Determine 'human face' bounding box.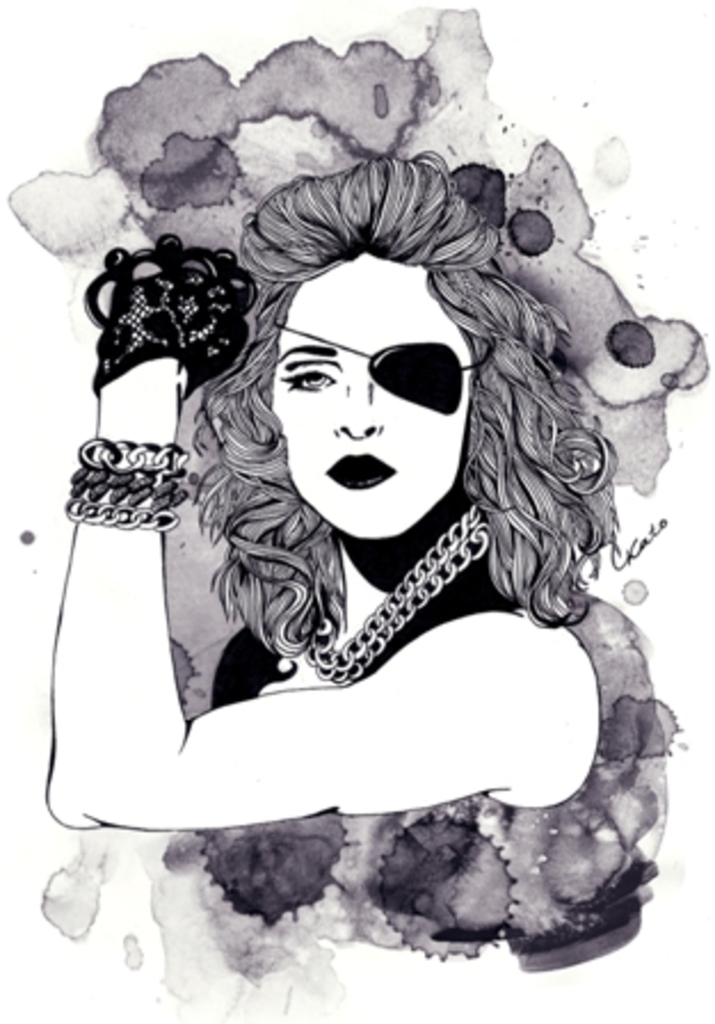
Determined: (left=272, top=242, right=480, bottom=537).
